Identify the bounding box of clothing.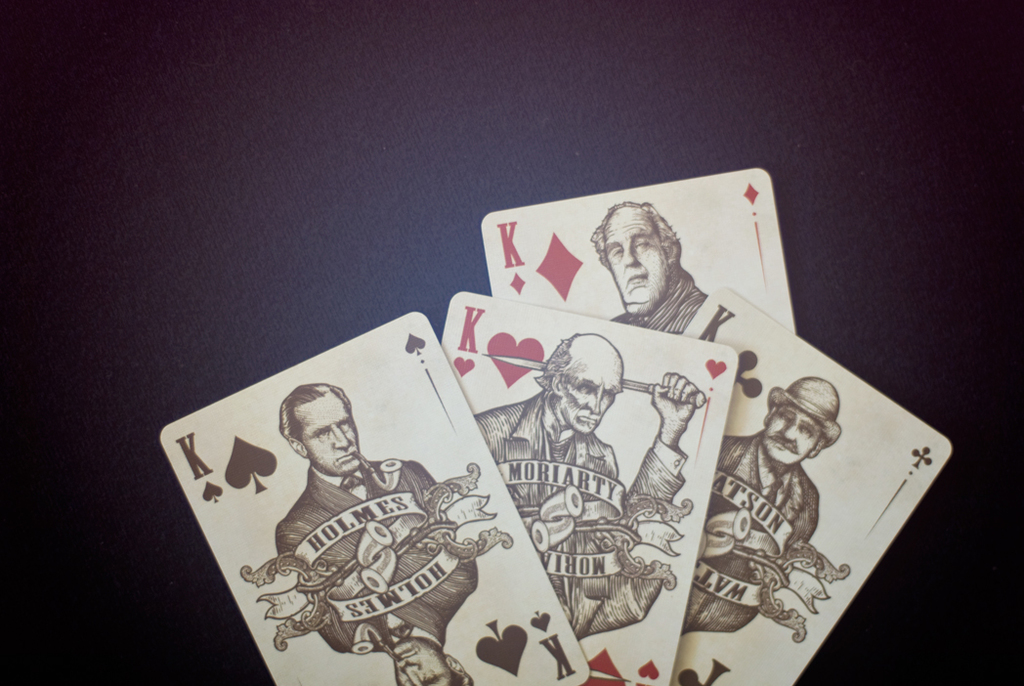
box=[278, 454, 440, 573].
